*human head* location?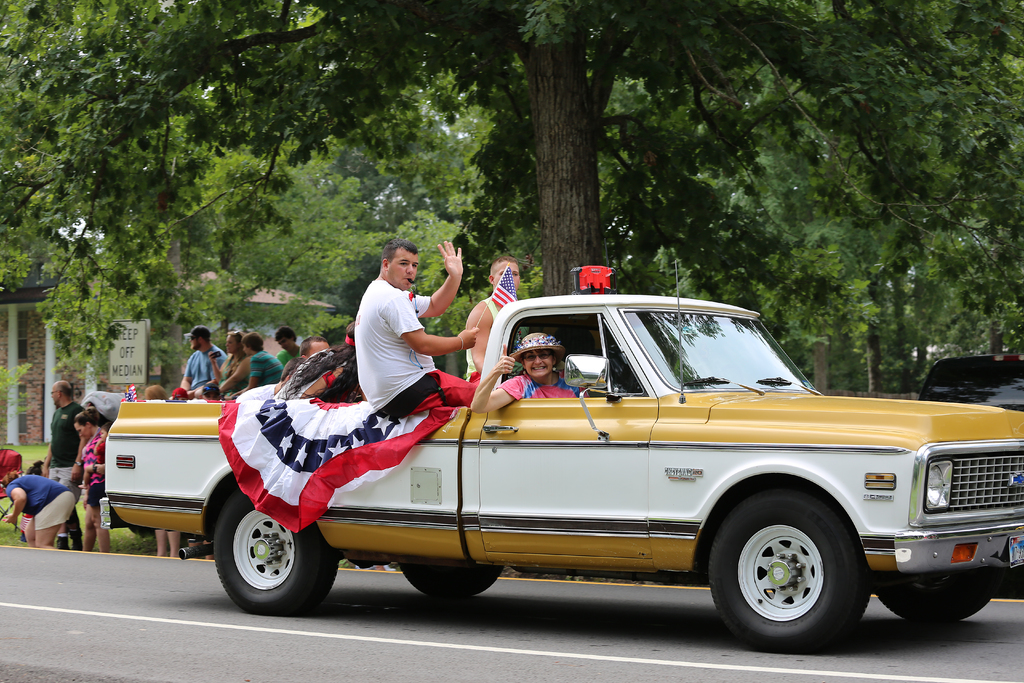
[left=143, top=384, right=166, bottom=399]
